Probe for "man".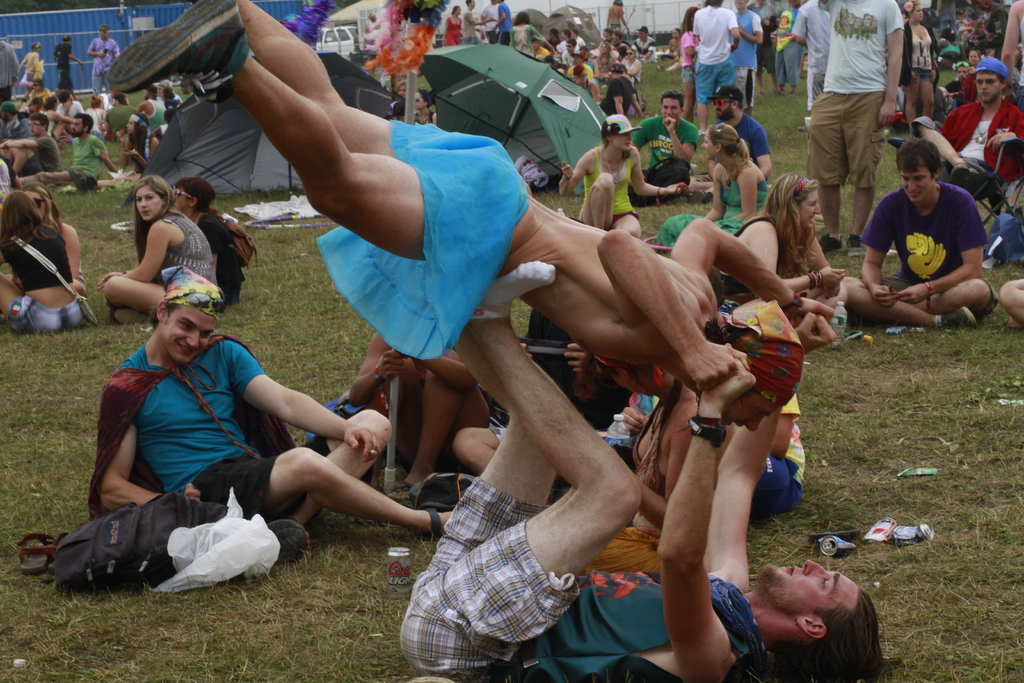
Probe result: BBox(598, 63, 650, 120).
